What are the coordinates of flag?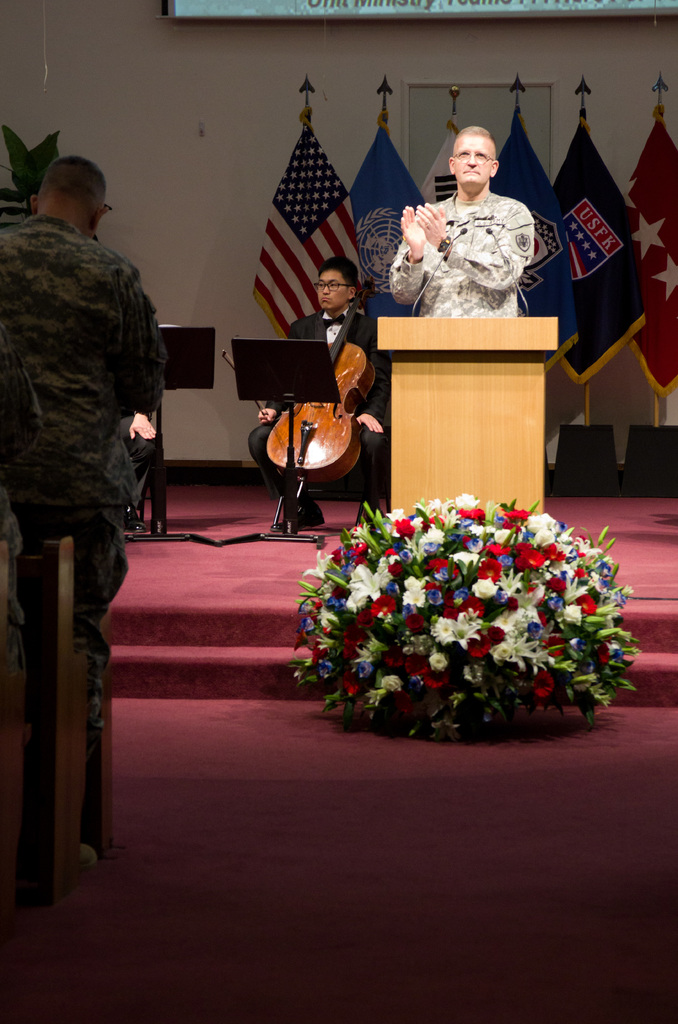
pyautogui.locateOnScreen(421, 108, 502, 204).
